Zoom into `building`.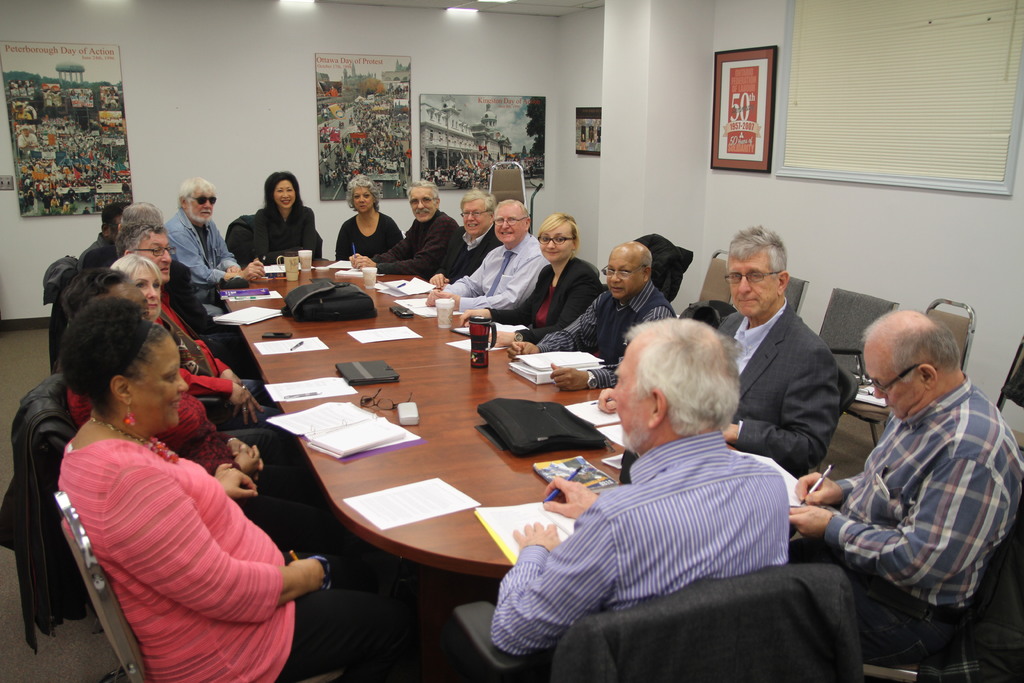
Zoom target: <region>0, 0, 1023, 682</region>.
